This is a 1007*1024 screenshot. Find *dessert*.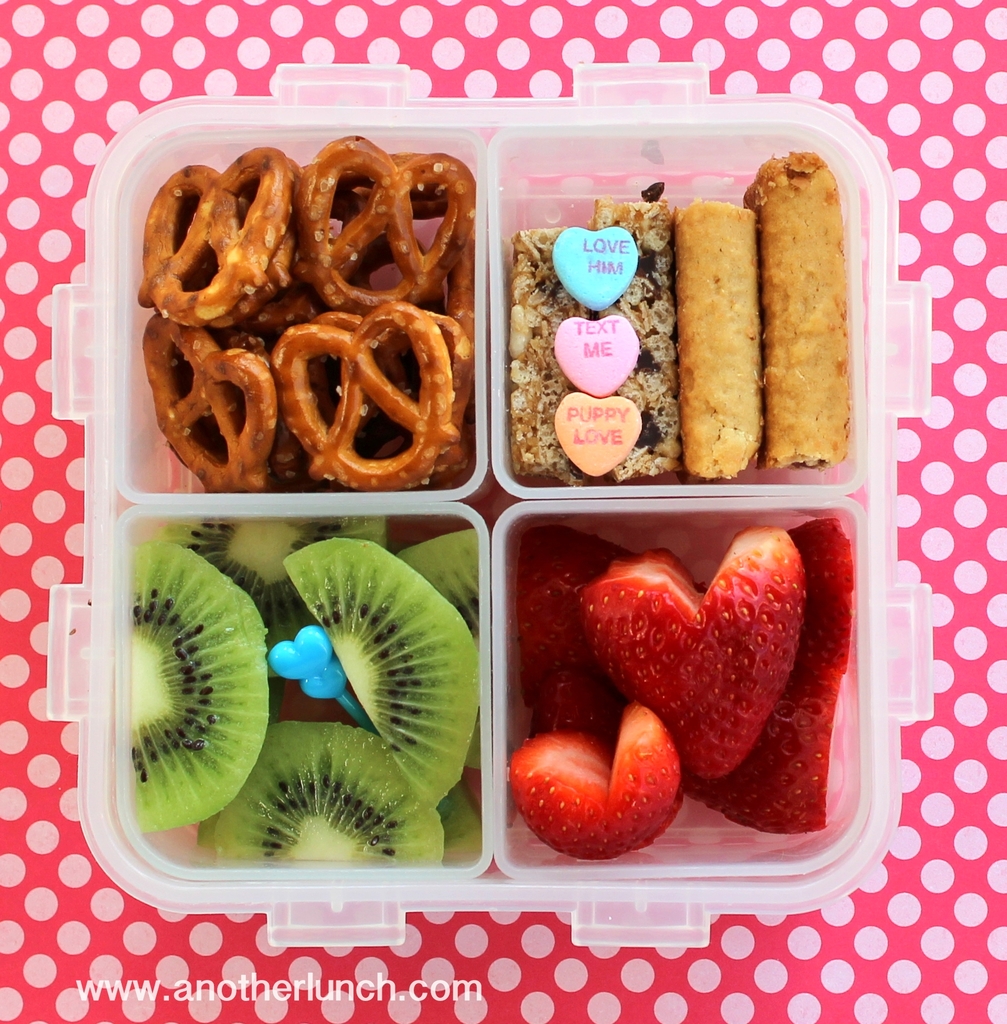
Bounding box: 584/521/810/776.
